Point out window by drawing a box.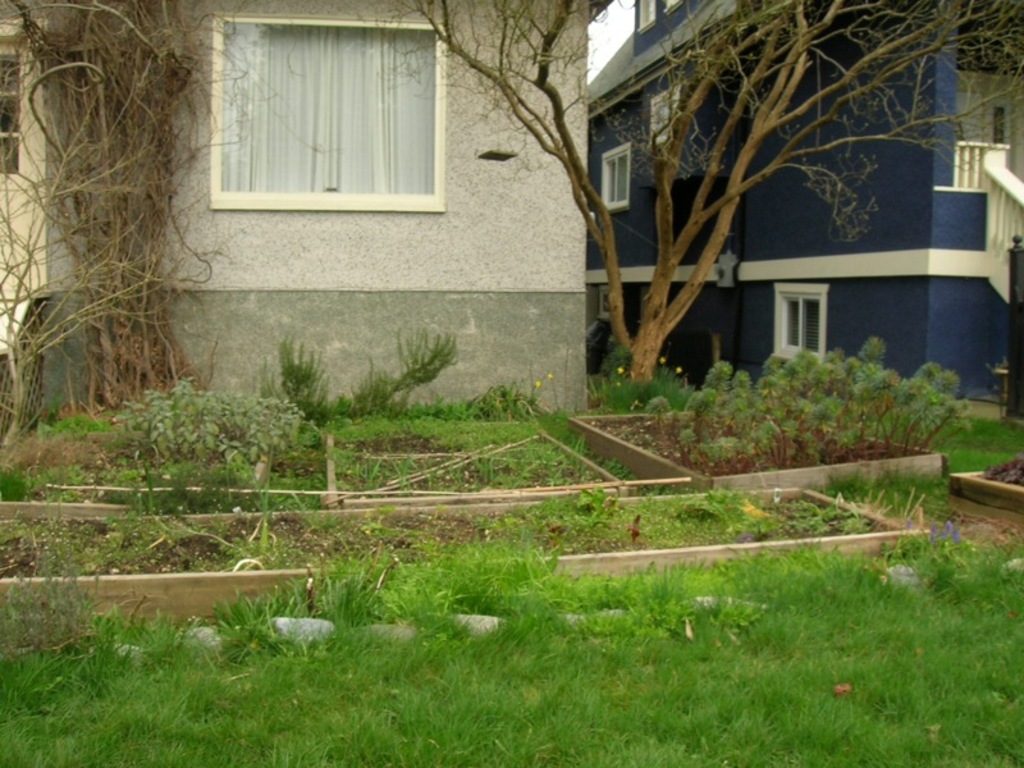
{"left": 646, "top": 90, "right": 678, "bottom": 143}.
